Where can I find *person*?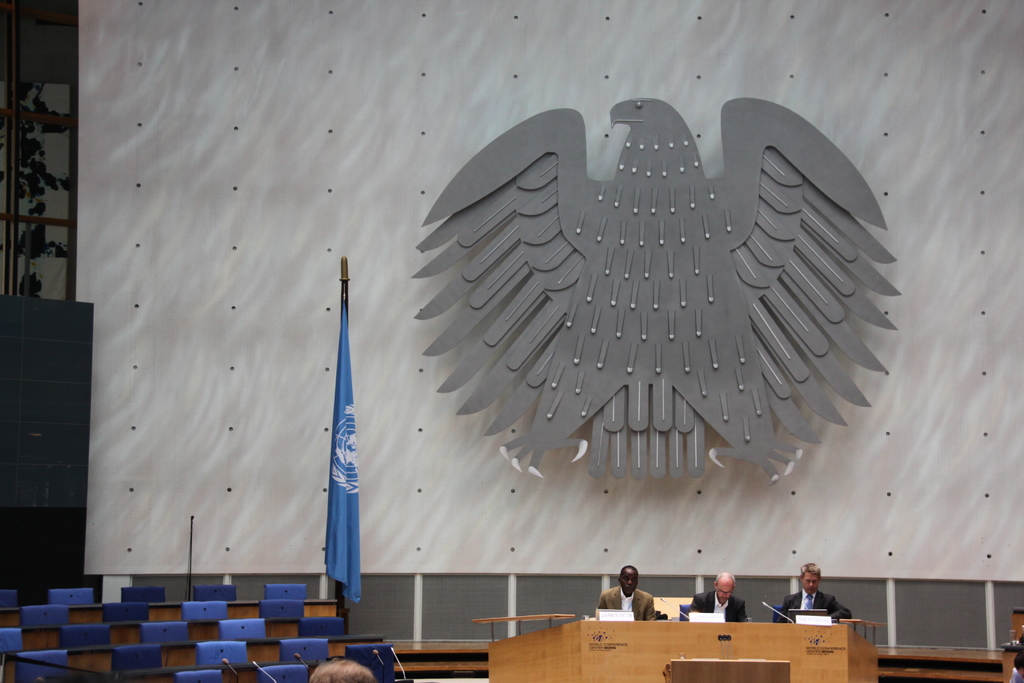
You can find it at region(685, 571, 751, 627).
